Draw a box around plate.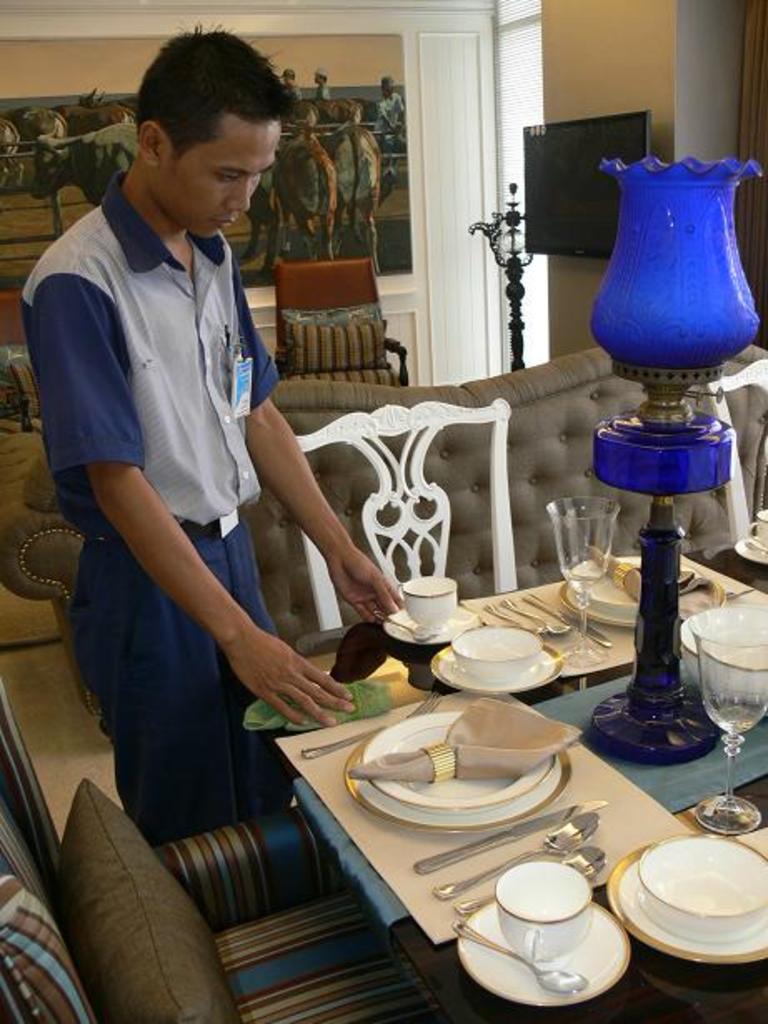
bbox(450, 892, 633, 984).
